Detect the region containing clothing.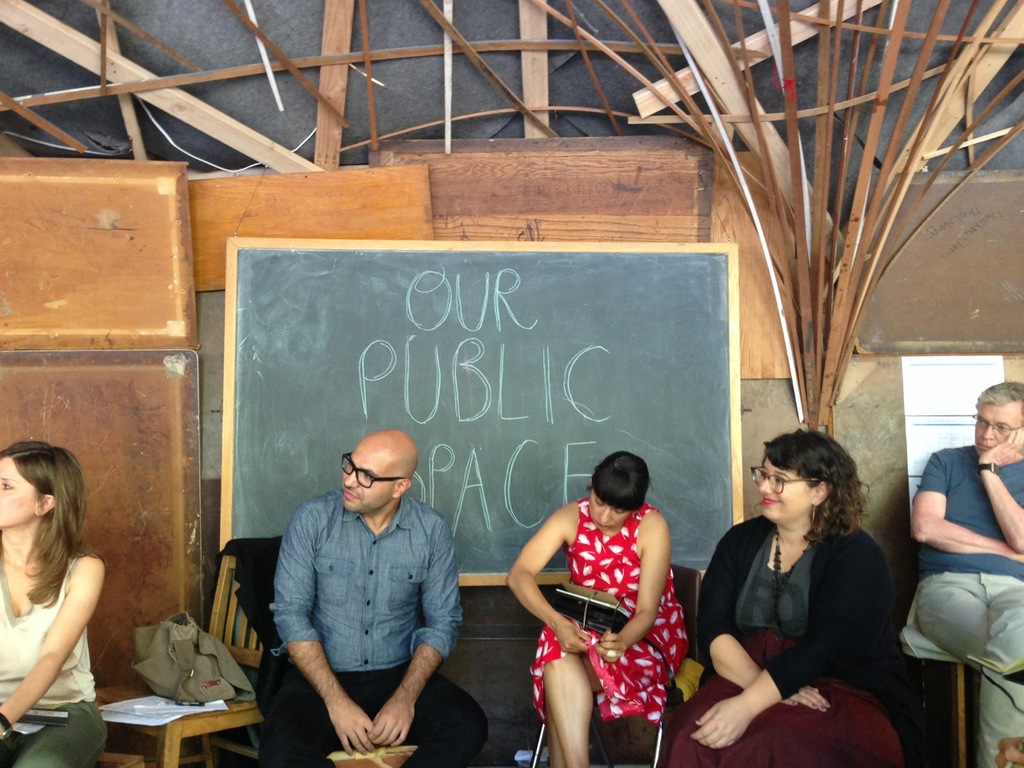
crop(911, 443, 1023, 762).
